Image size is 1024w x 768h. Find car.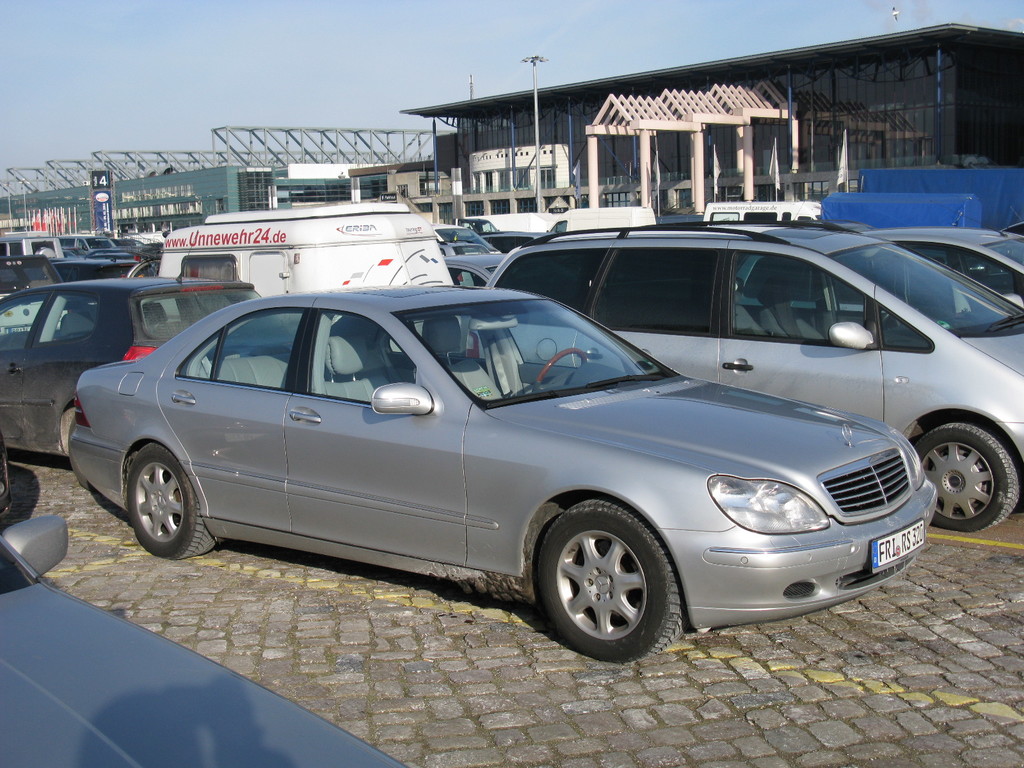
locate(446, 256, 503, 296).
